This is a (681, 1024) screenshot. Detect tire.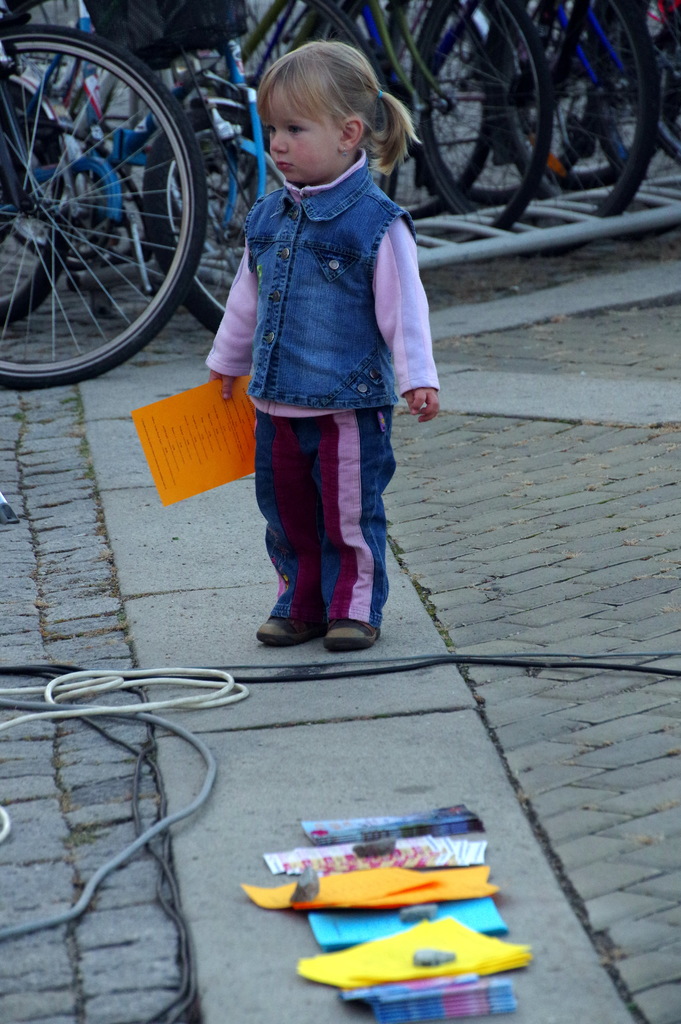
120:0:402:281.
